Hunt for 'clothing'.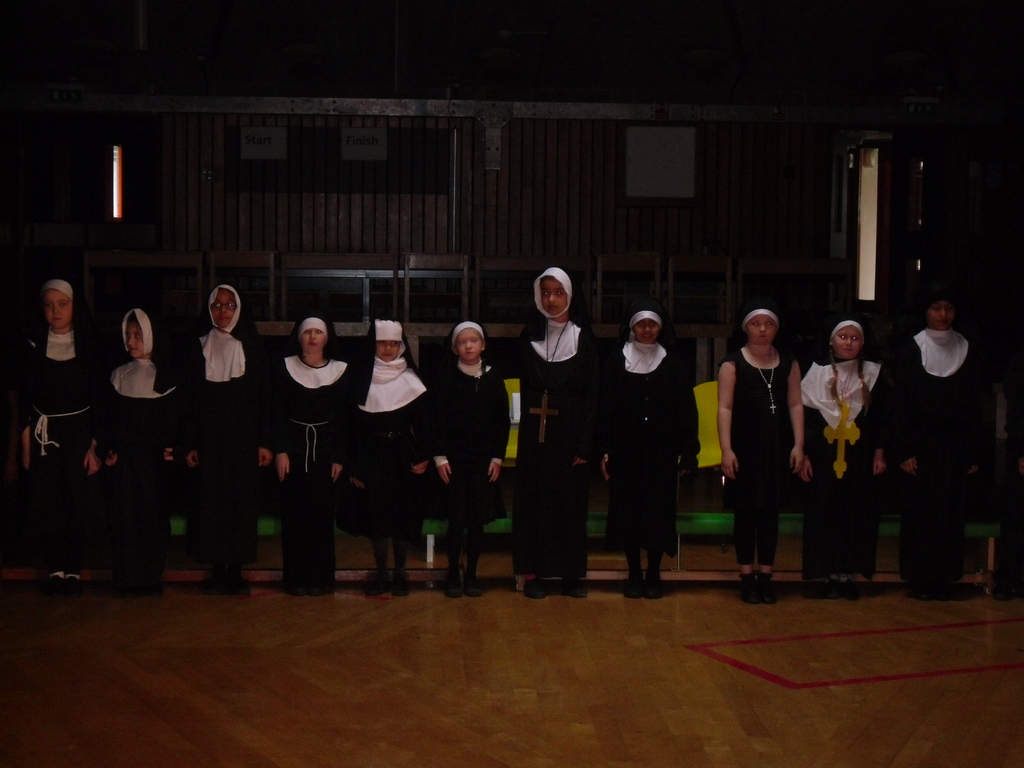
Hunted down at left=884, top=291, right=979, bottom=581.
